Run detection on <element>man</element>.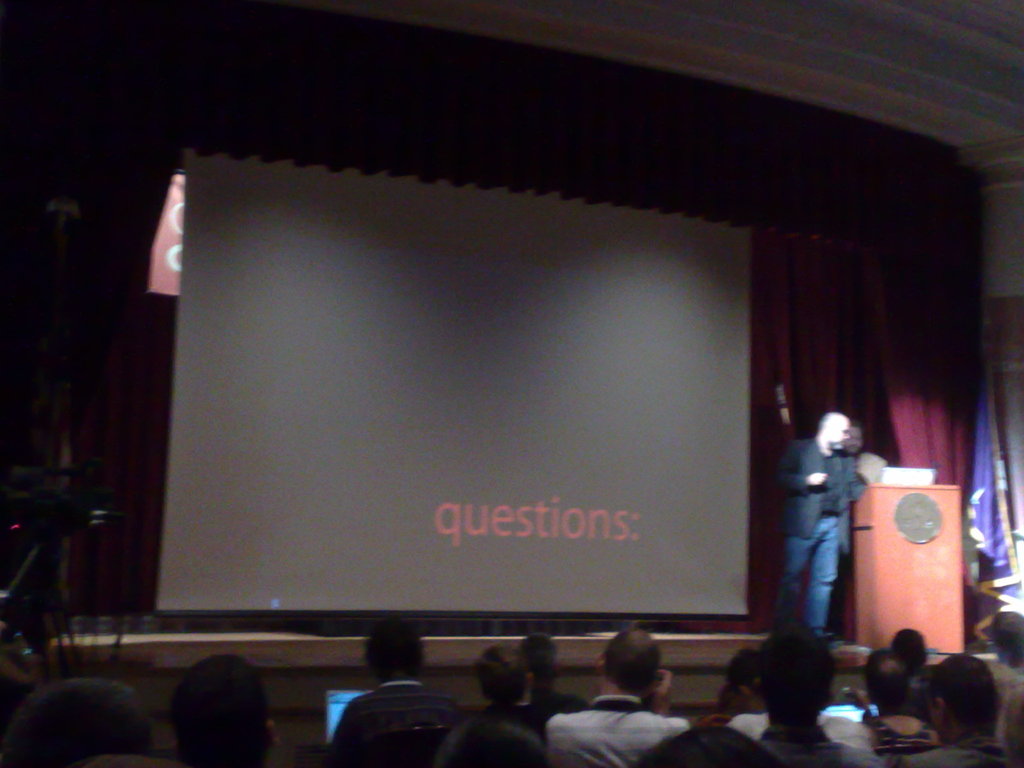
Result: <region>514, 632, 583, 724</region>.
